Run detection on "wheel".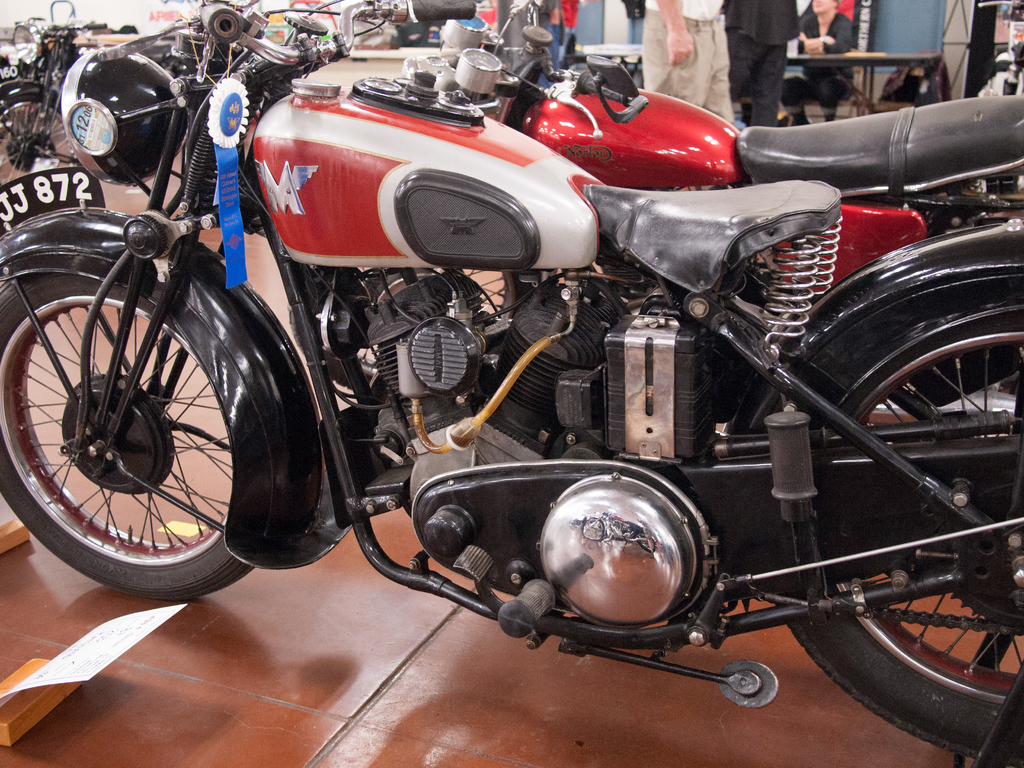
Result: [x1=774, y1=311, x2=1023, y2=764].
